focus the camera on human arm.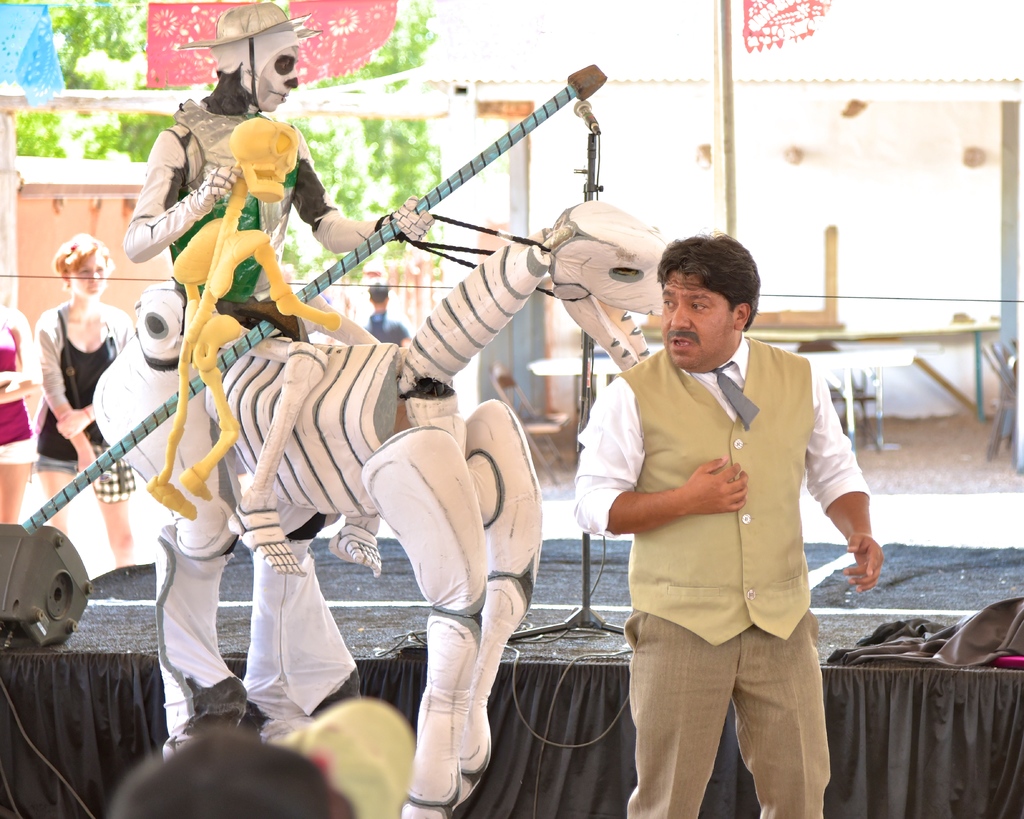
Focus region: bbox(52, 302, 138, 440).
